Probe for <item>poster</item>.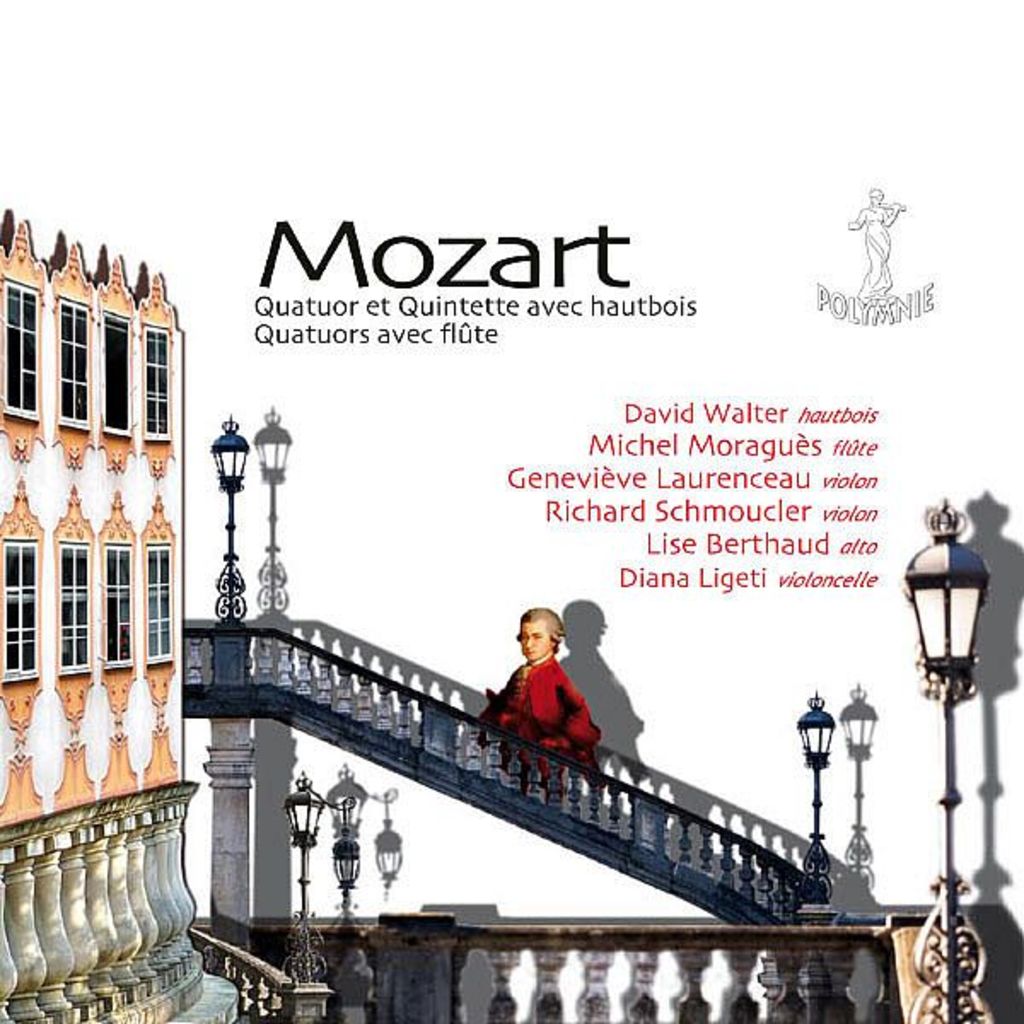
Probe result: 0:0:1022:1022.
